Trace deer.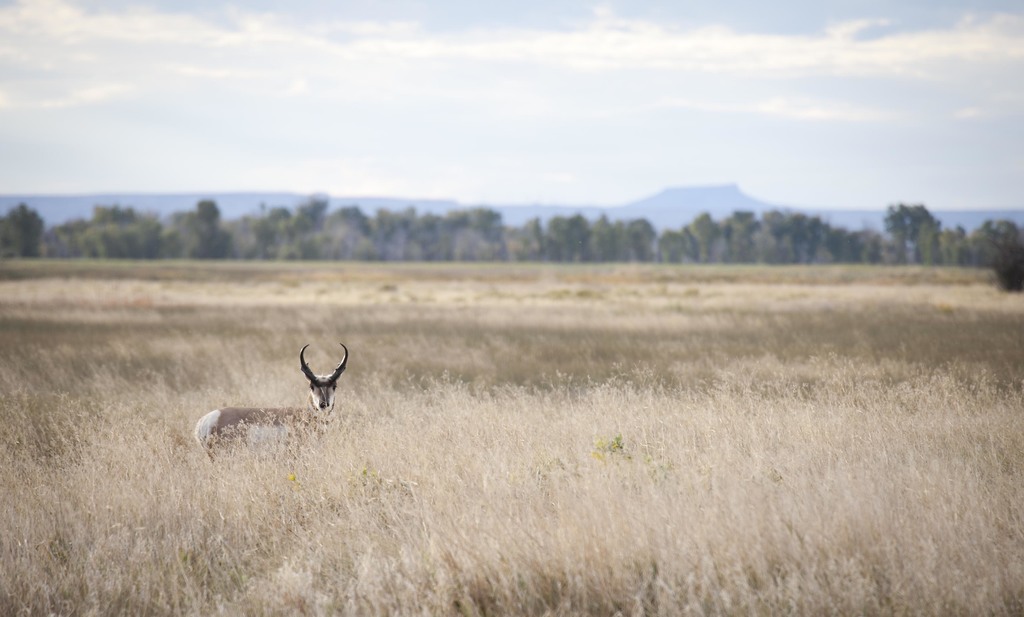
Traced to 195/345/349/453.
